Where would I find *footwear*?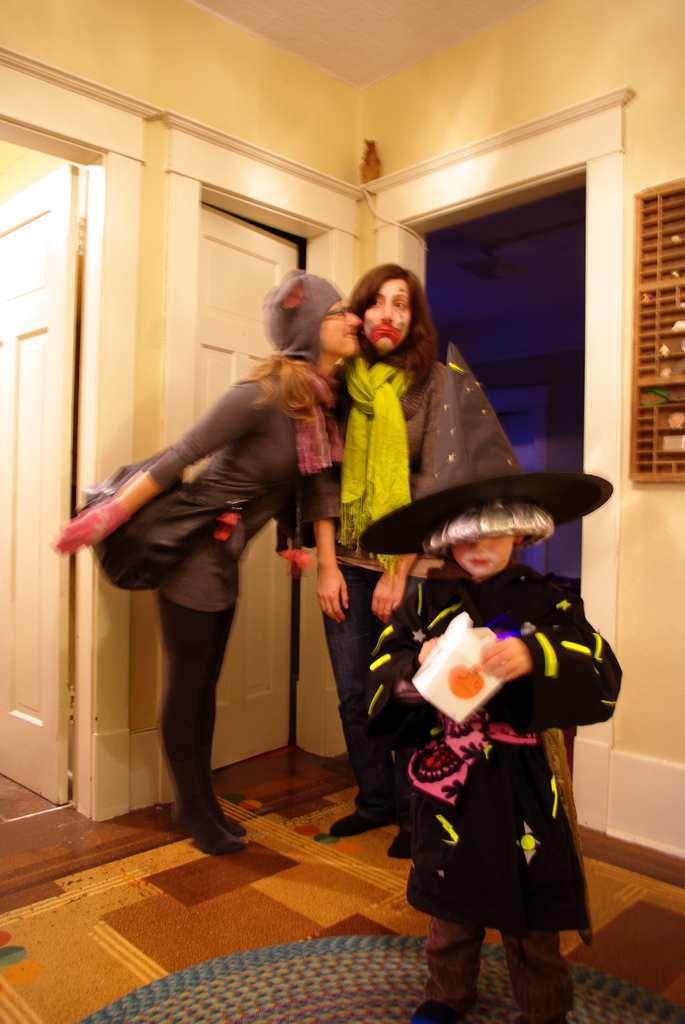
At detection(203, 813, 242, 848).
